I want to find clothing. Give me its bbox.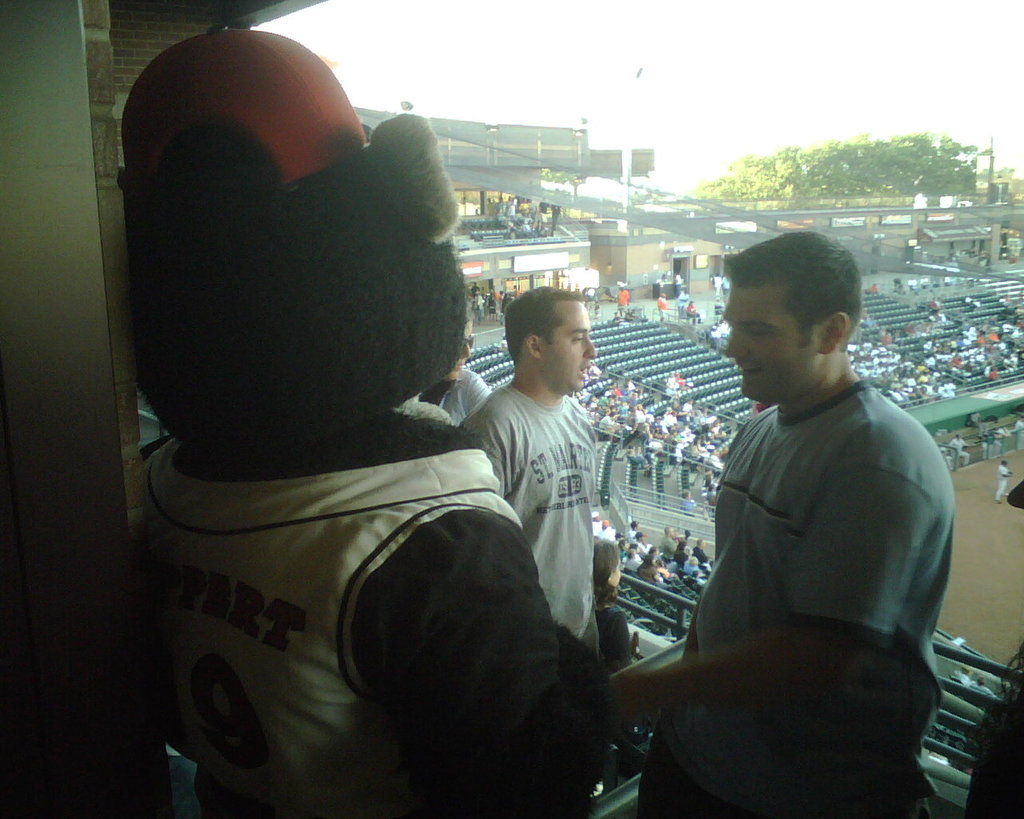
bbox=[444, 377, 607, 663].
